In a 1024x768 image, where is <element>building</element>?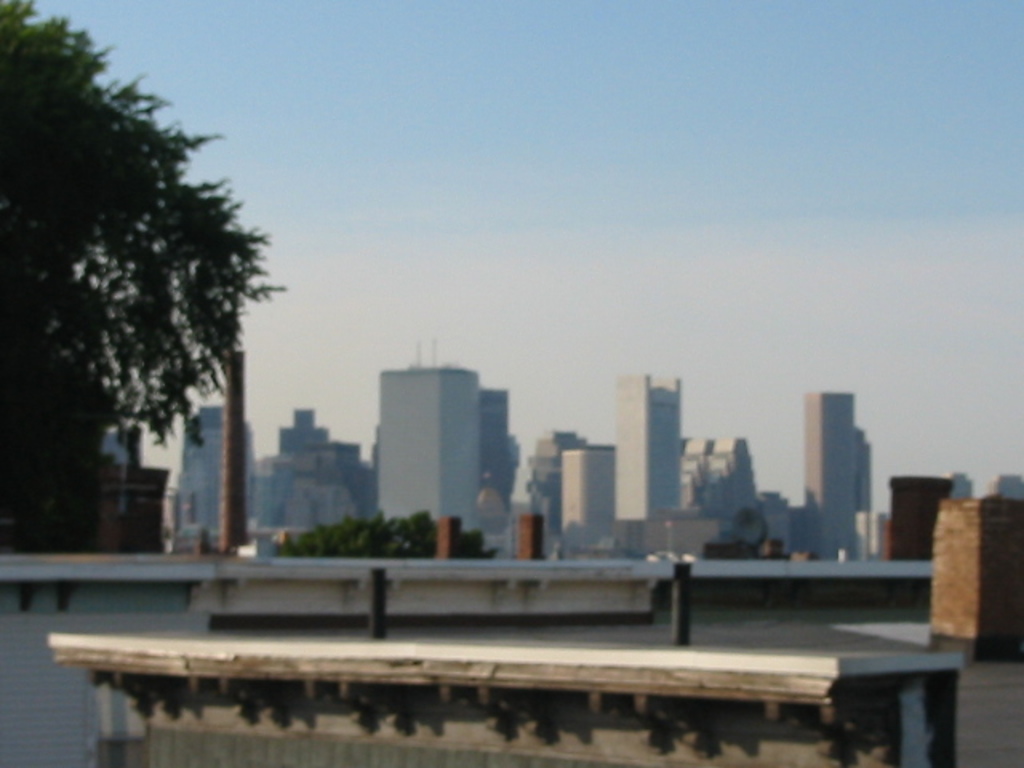
989,475,1022,504.
